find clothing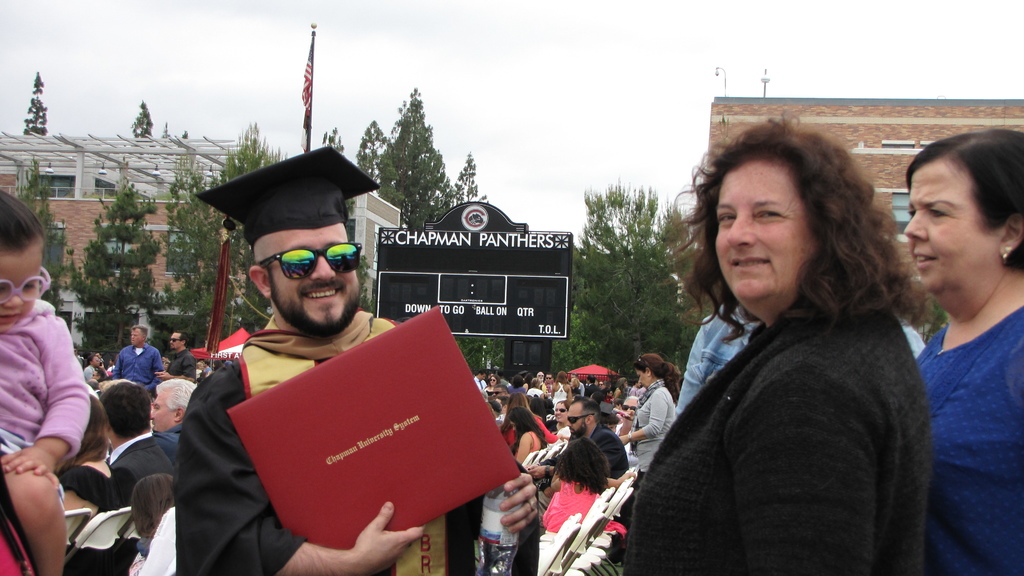
175:298:488:575
